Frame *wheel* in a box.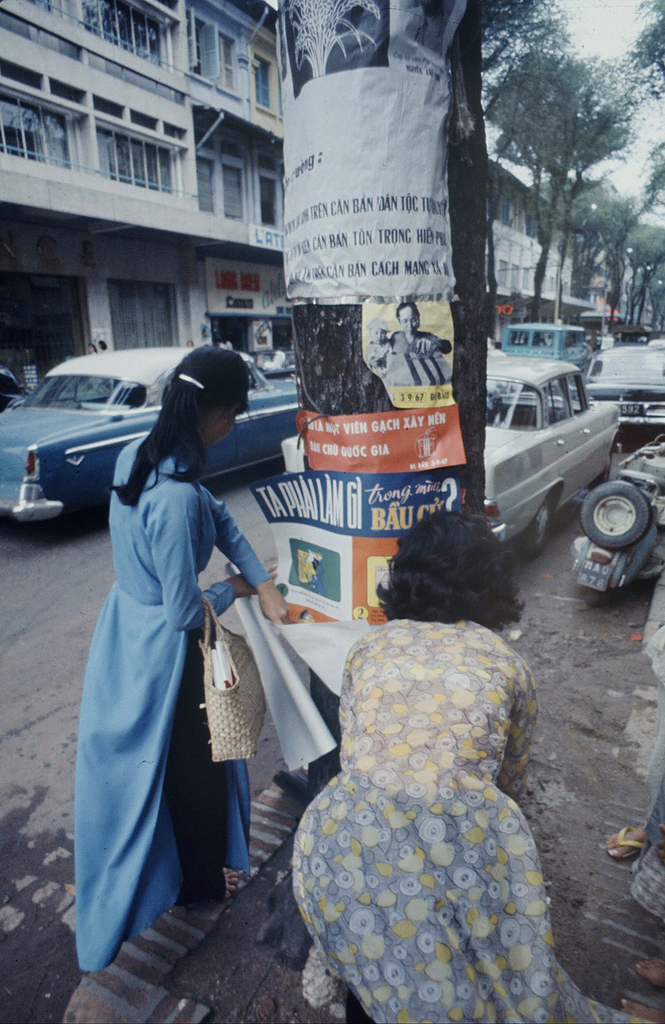
<bbox>587, 445, 616, 493</bbox>.
